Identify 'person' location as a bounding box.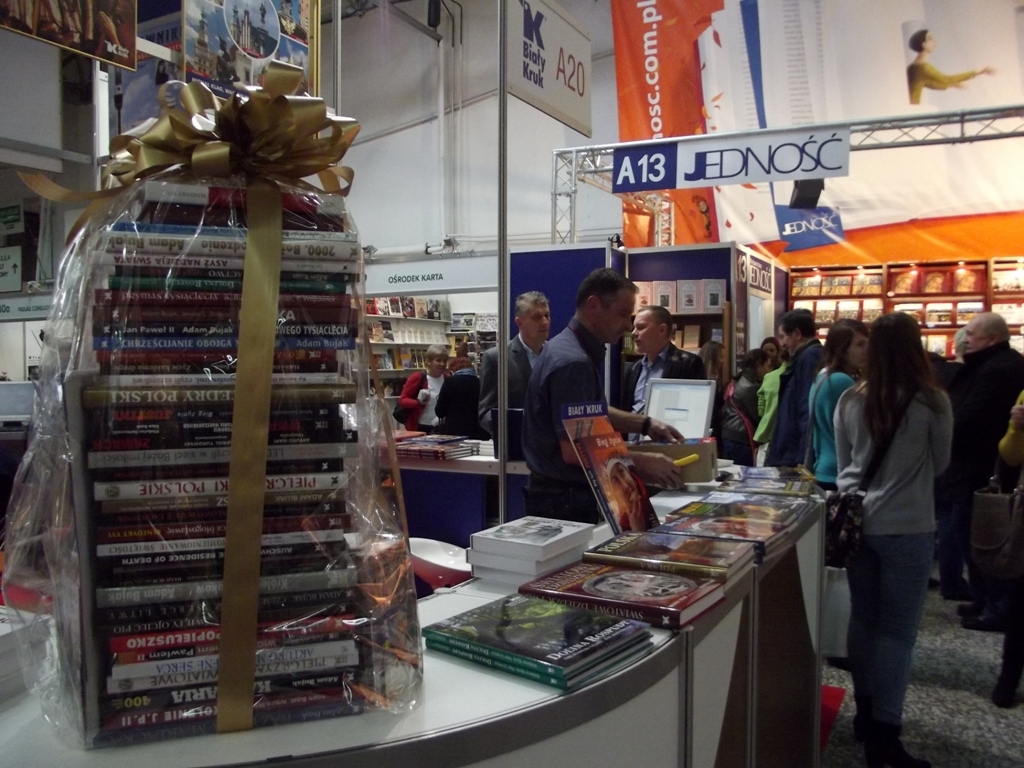
bbox=[904, 29, 999, 105].
